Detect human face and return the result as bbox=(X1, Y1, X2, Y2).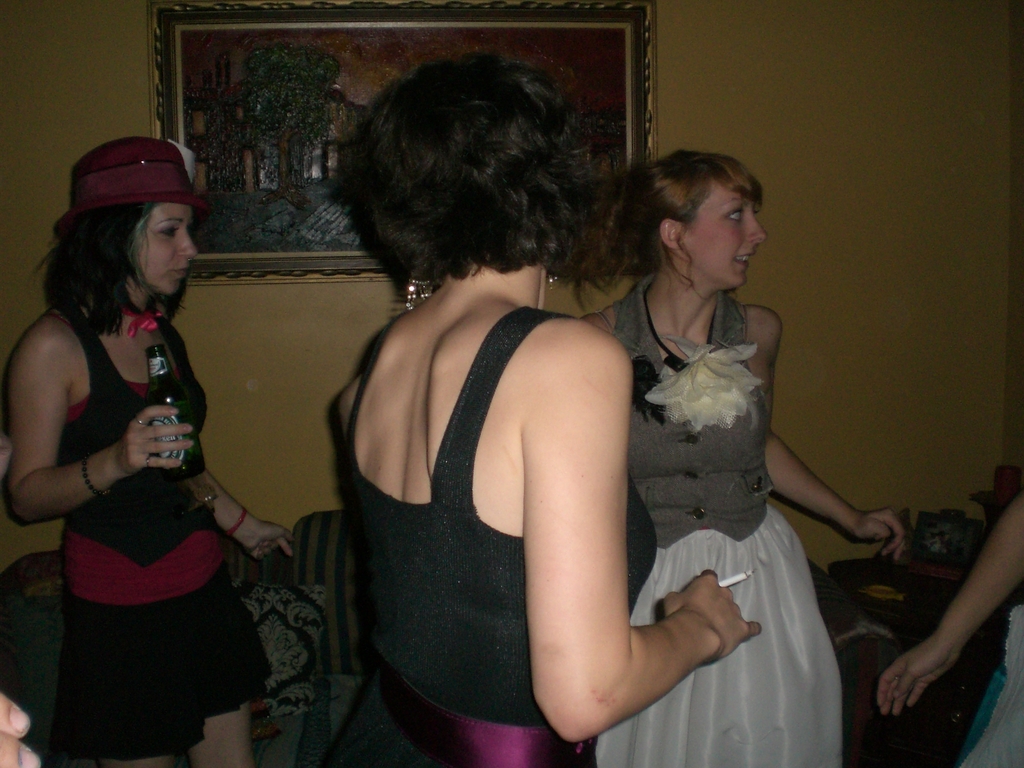
bbox=(684, 181, 766, 305).
